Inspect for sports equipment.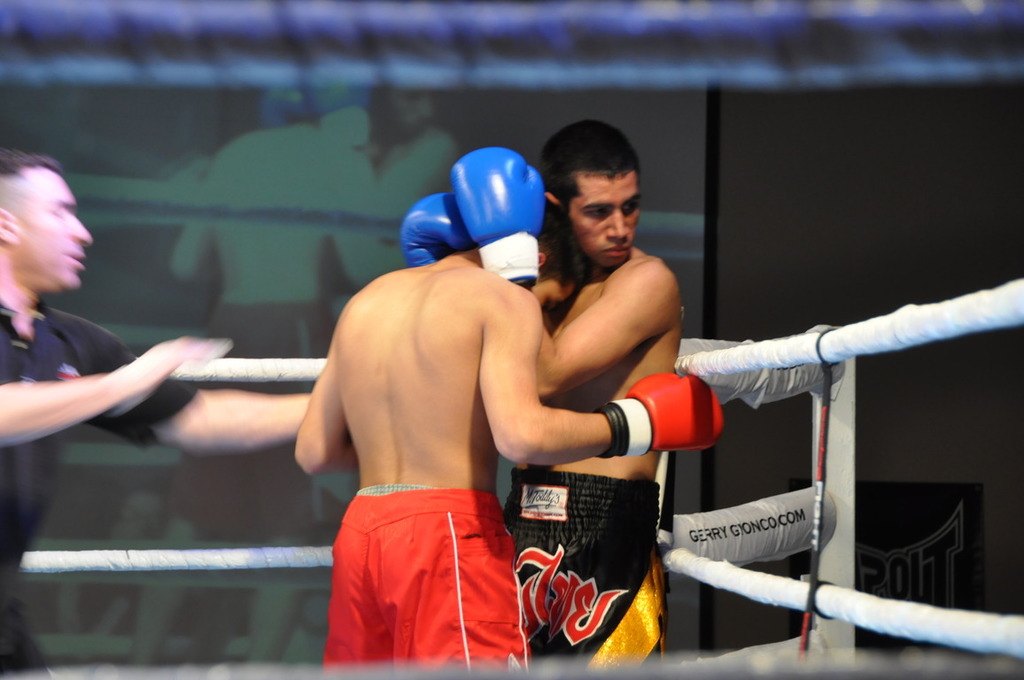
Inspection: box=[598, 367, 723, 463].
